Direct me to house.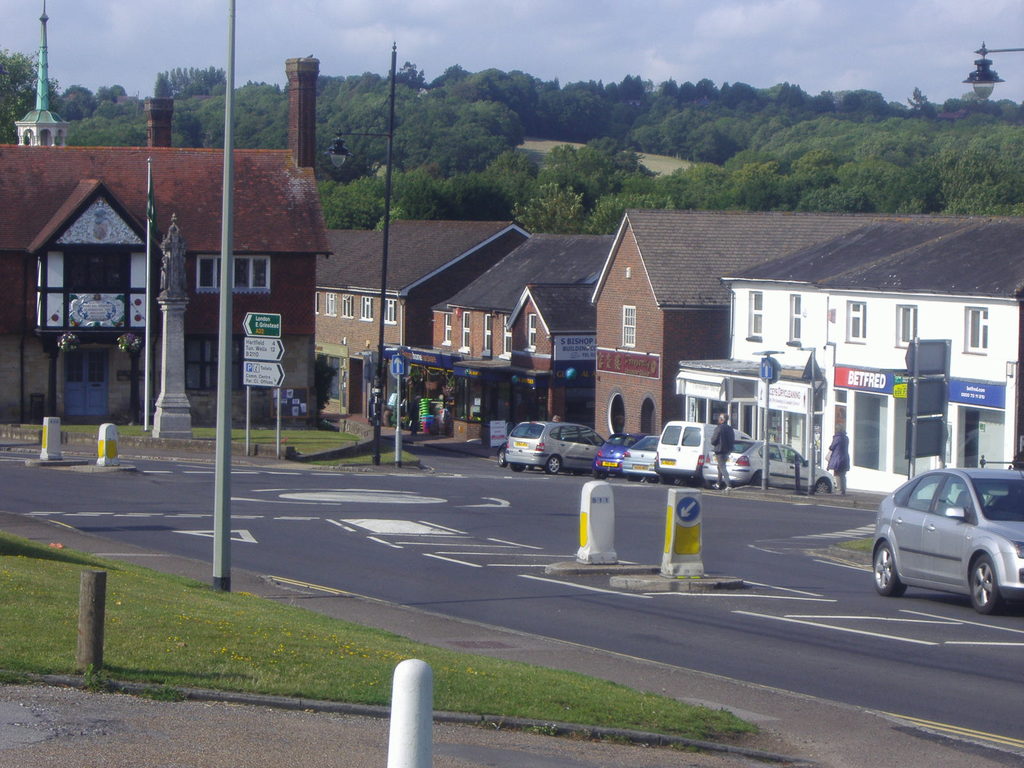
Direction: Rect(305, 218, 526, 412).
